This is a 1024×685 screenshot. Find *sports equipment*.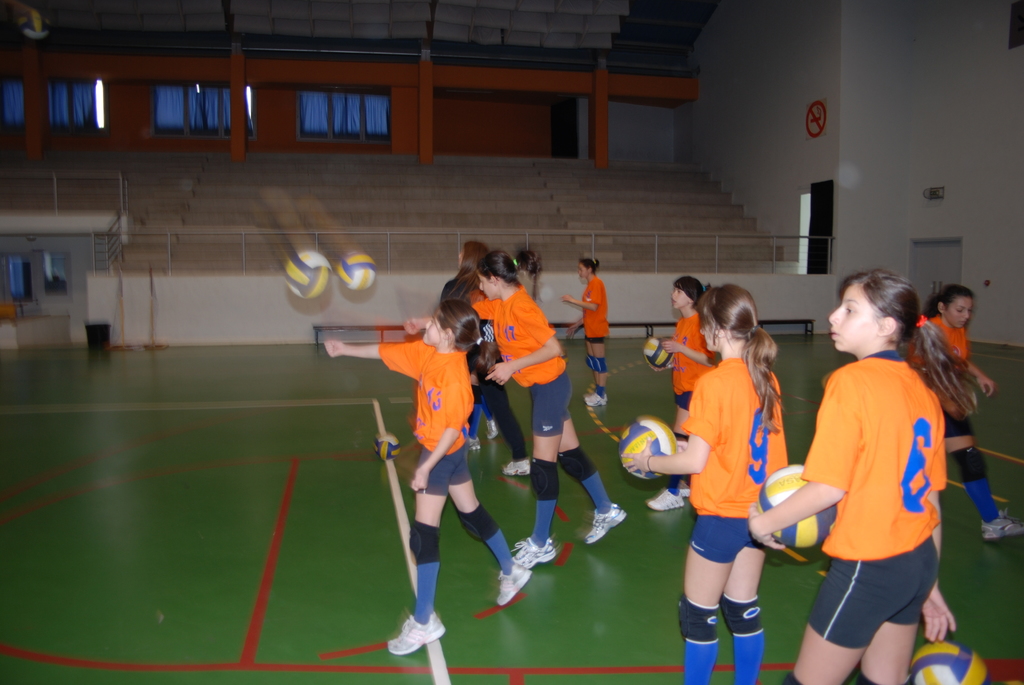
Bounding box: box=[502, 459, 529, 475].
